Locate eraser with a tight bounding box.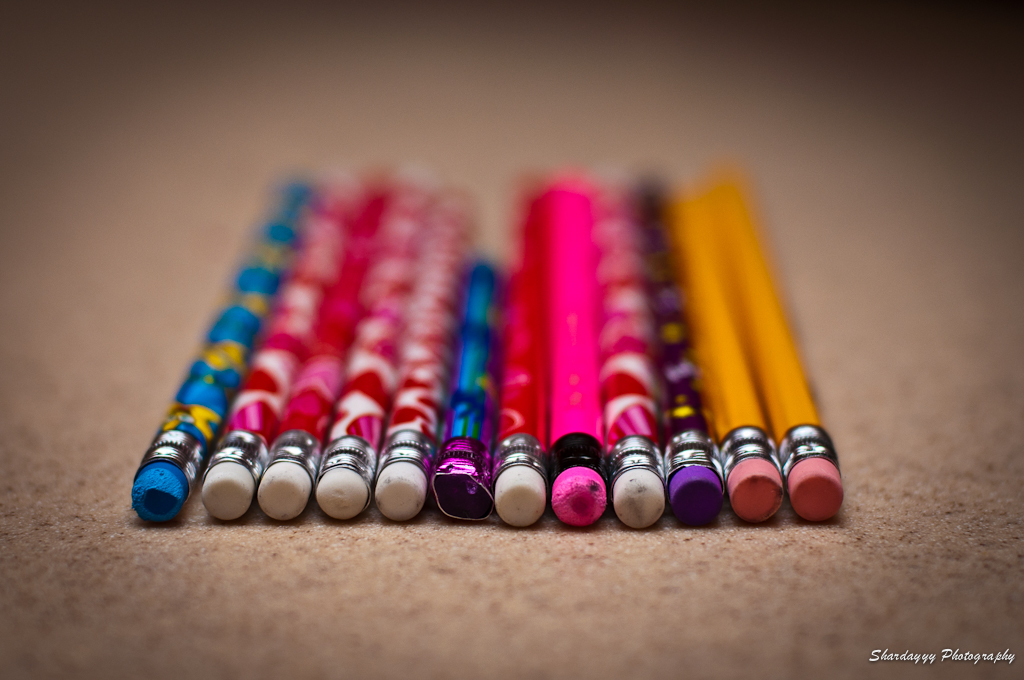
region(316, 466, 366, 522).
